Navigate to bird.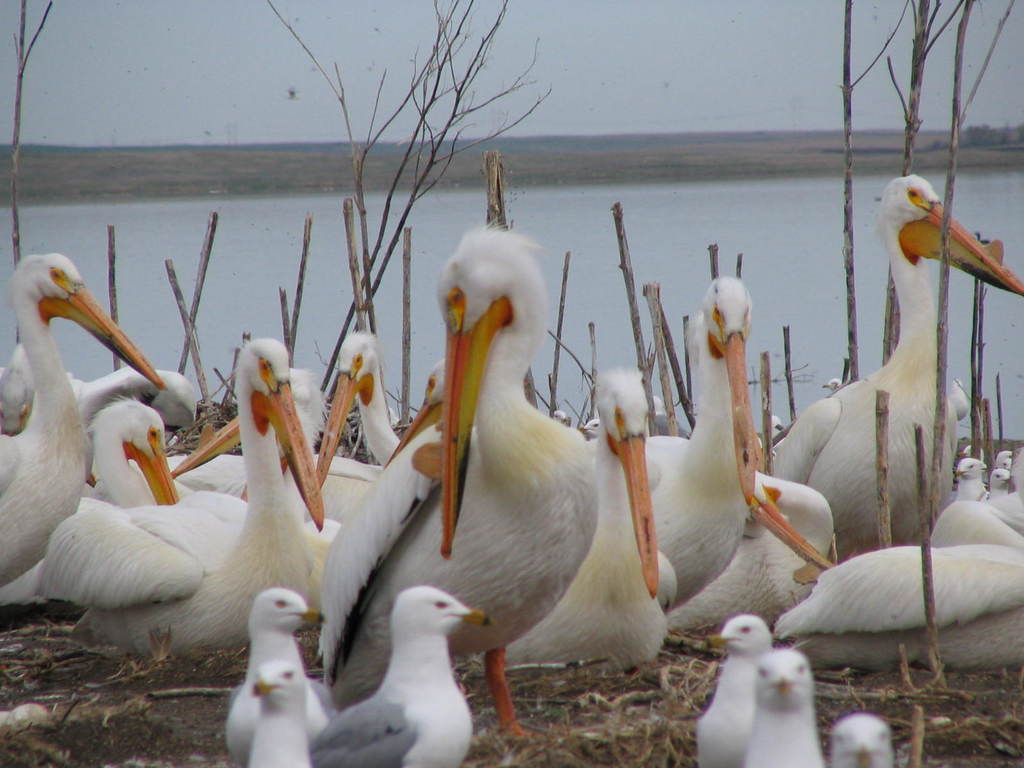
Navigation target: [31,326,334,669].
